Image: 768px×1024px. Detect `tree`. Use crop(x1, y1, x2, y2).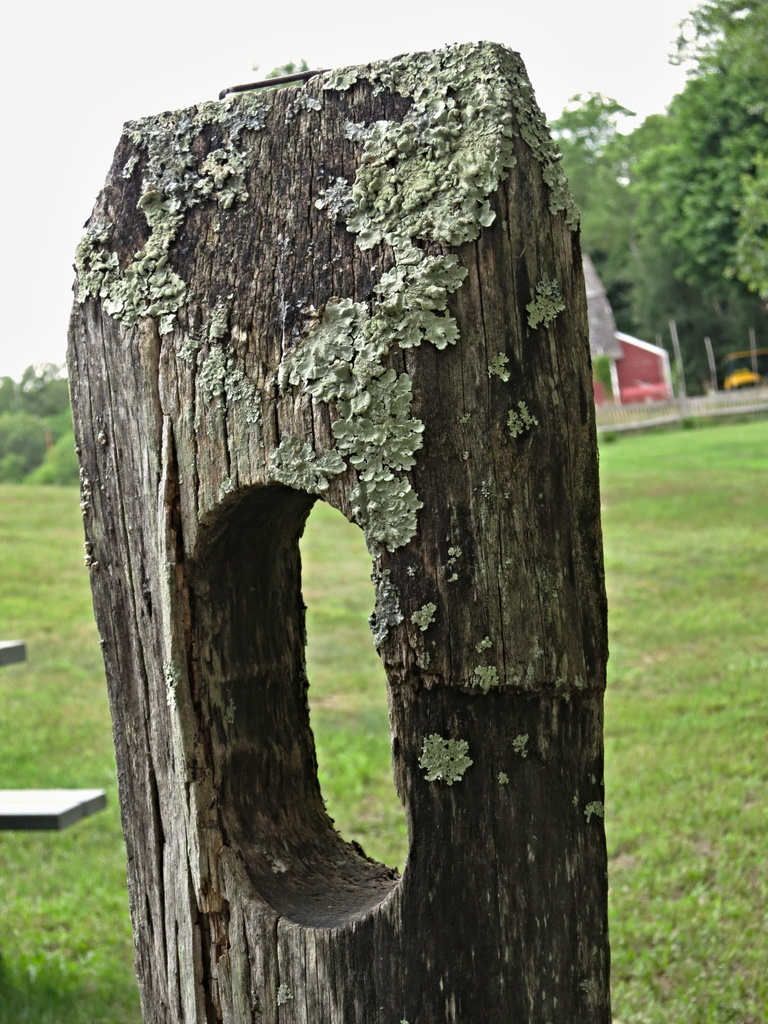
crop(623, 99, 767, 389).
